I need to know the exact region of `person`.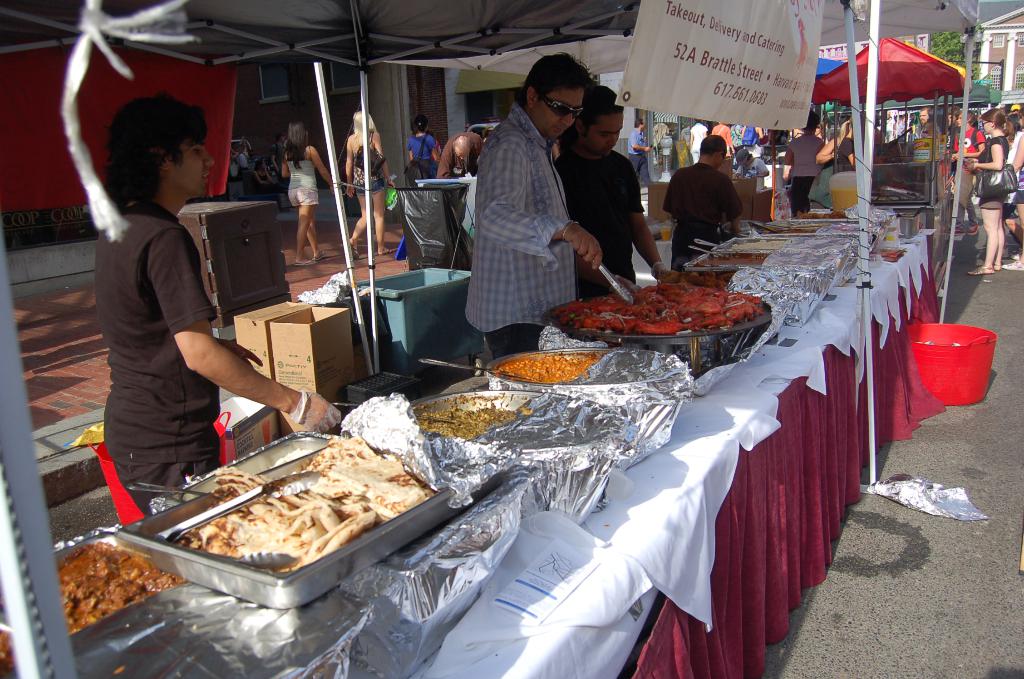
Region: box(966, 108, 1005, 268).
